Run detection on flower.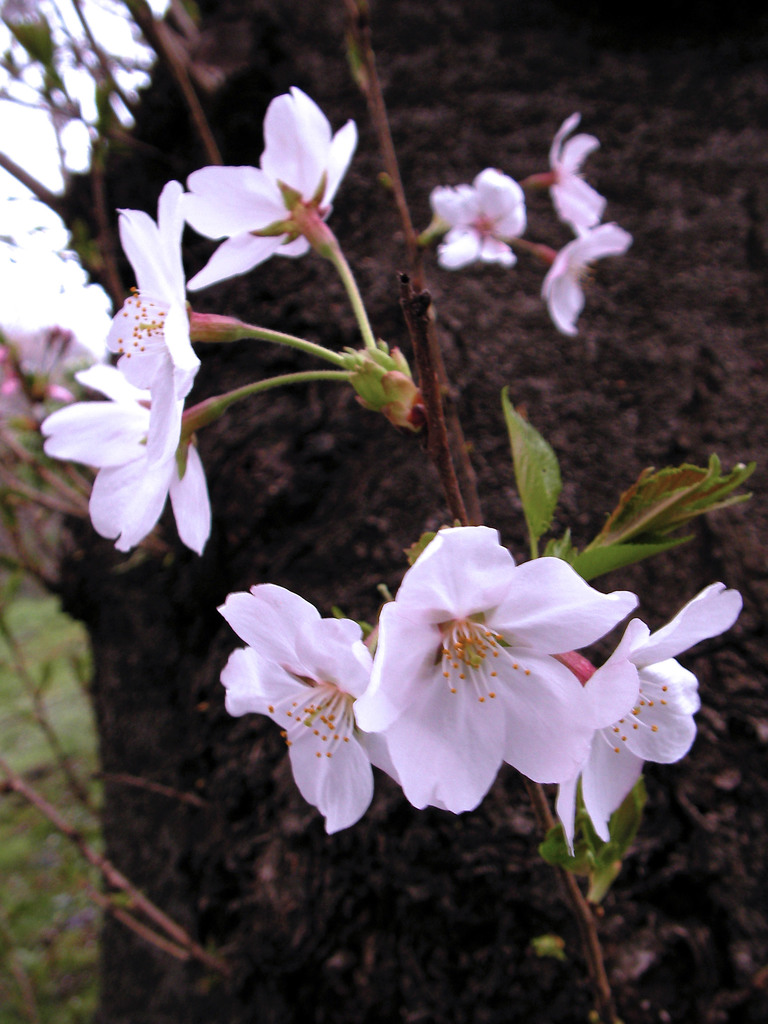
Result: 340/531/634/819.
